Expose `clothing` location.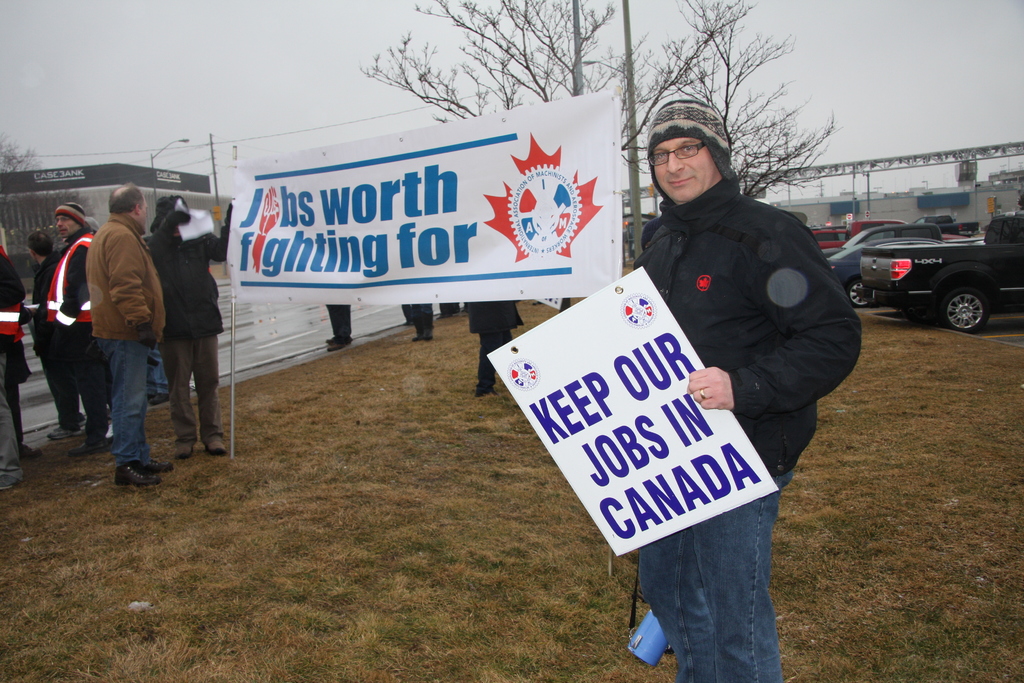
Exposed at crop(406, 308, 434, 336).
